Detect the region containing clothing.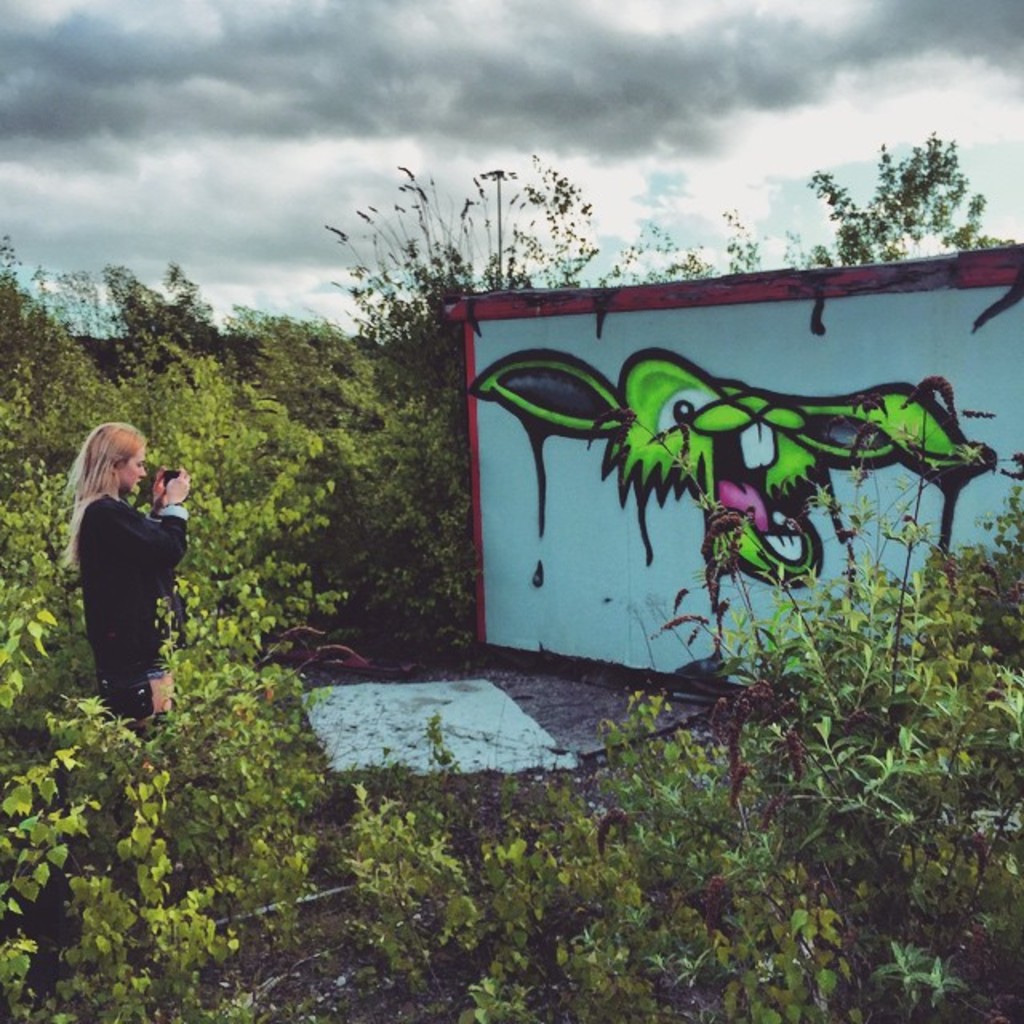
{"x1": 67, "y1": 469, "x2": 200, "y2": 742}.
